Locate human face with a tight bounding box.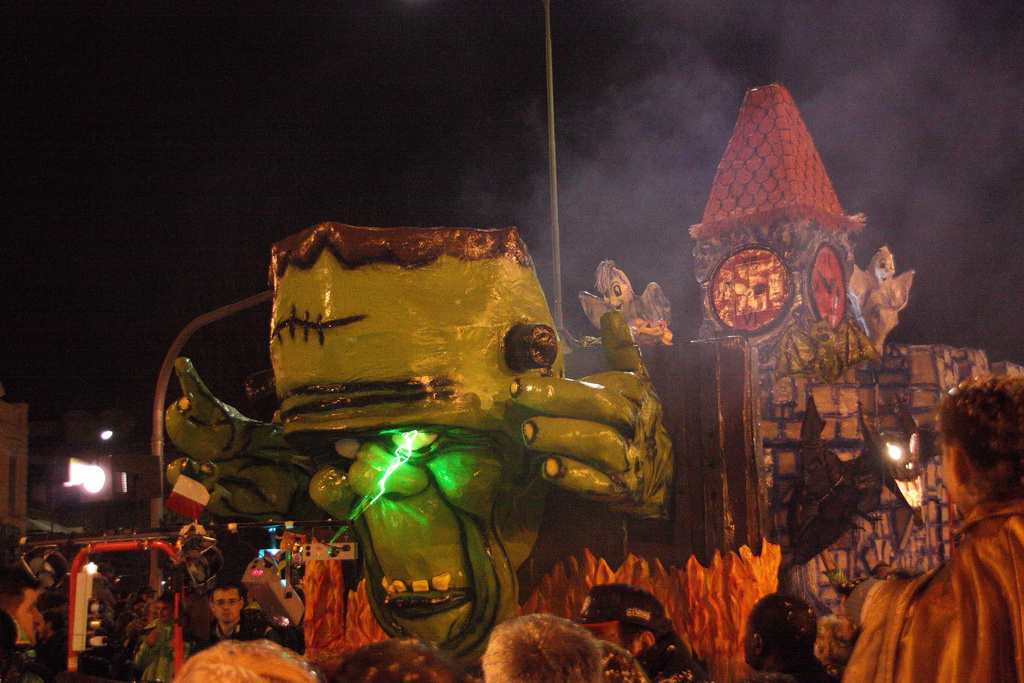
150, 598, 173, 618.
